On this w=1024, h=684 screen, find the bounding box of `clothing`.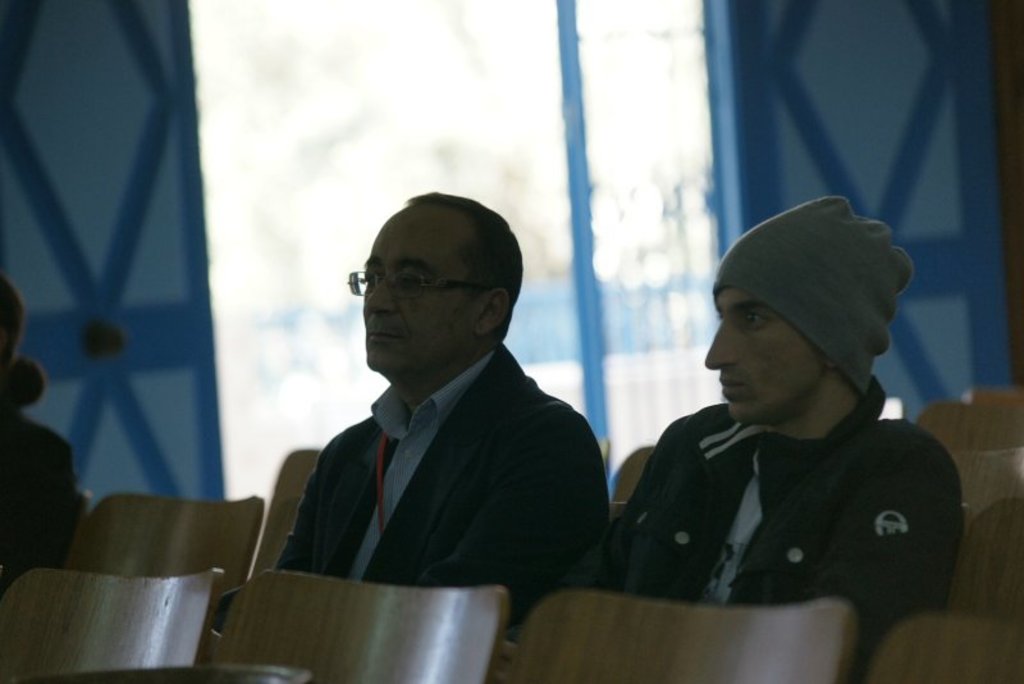
Bounding box: [0, 416, 100, 590].
